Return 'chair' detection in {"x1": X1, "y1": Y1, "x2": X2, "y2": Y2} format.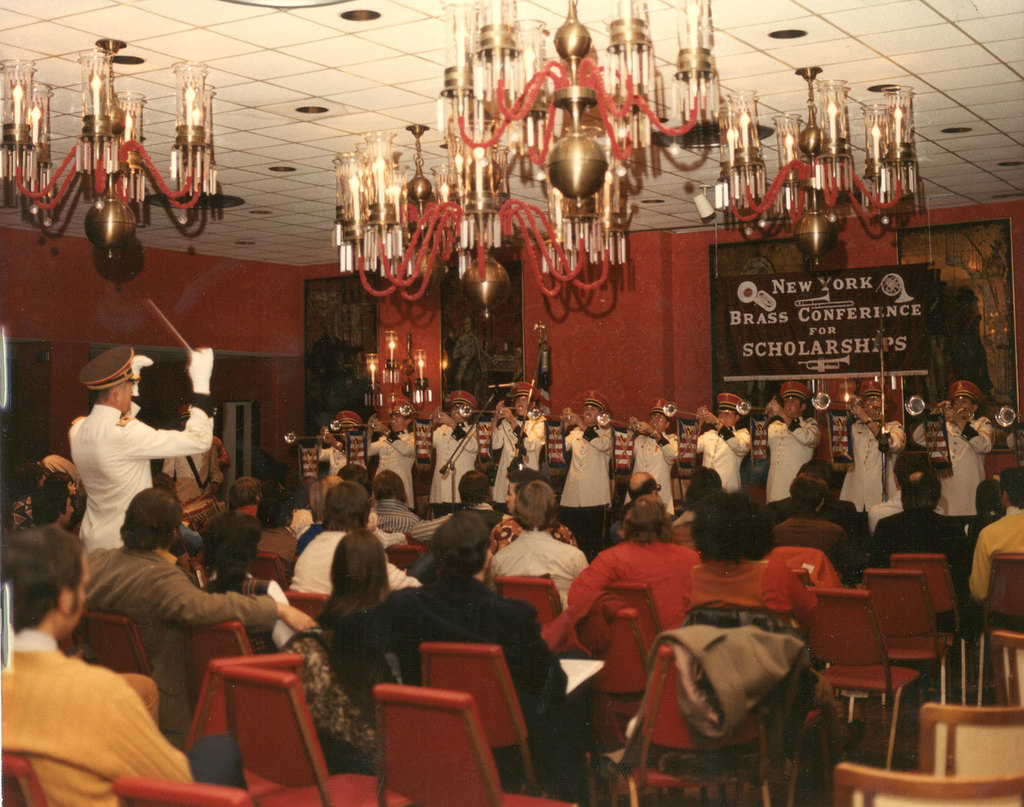
{"x1": 787, "y1": 567, "x2": 814, "y2": 595}.
